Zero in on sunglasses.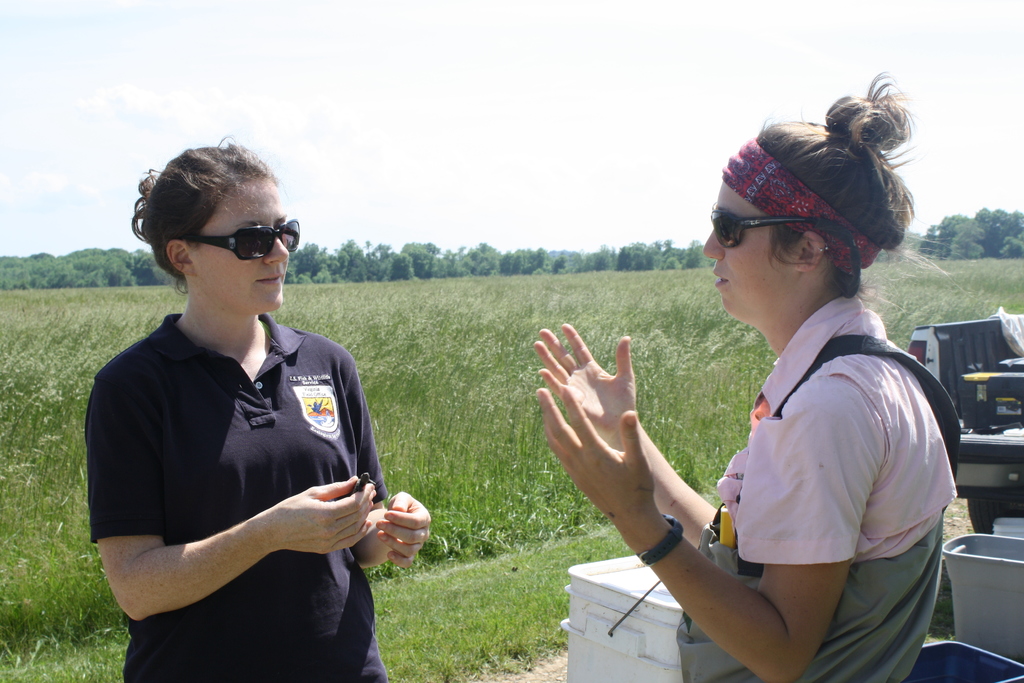
Zeroed in: Rect(708, 210, 820, 248).
